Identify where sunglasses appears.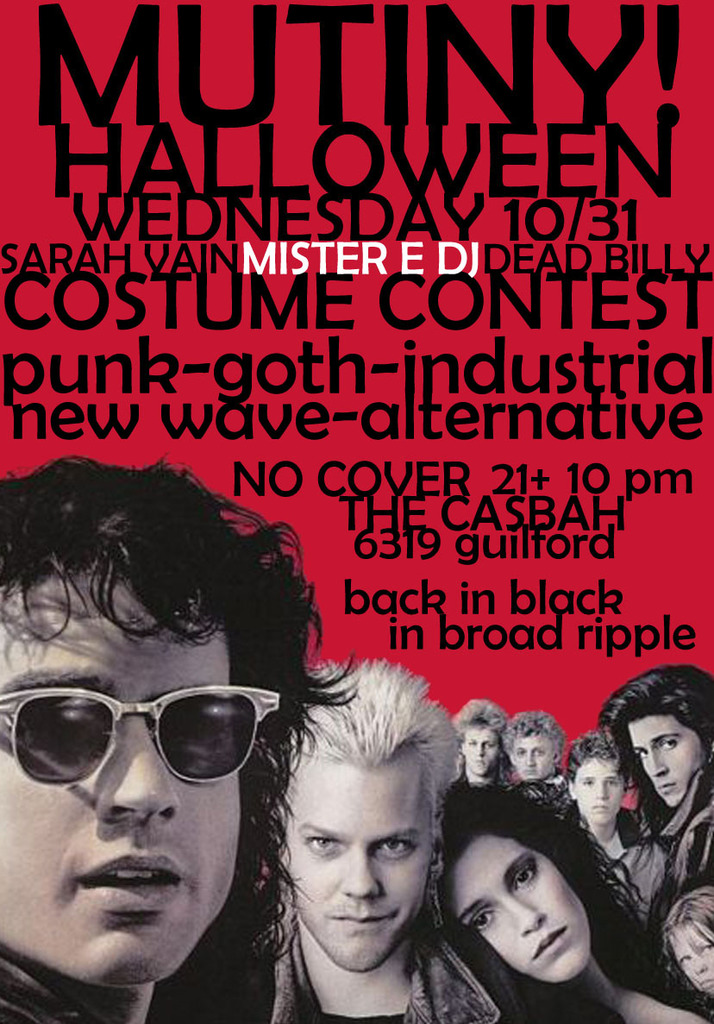
Appears at [x1=0, y1=688, x2=275, y2=790].
